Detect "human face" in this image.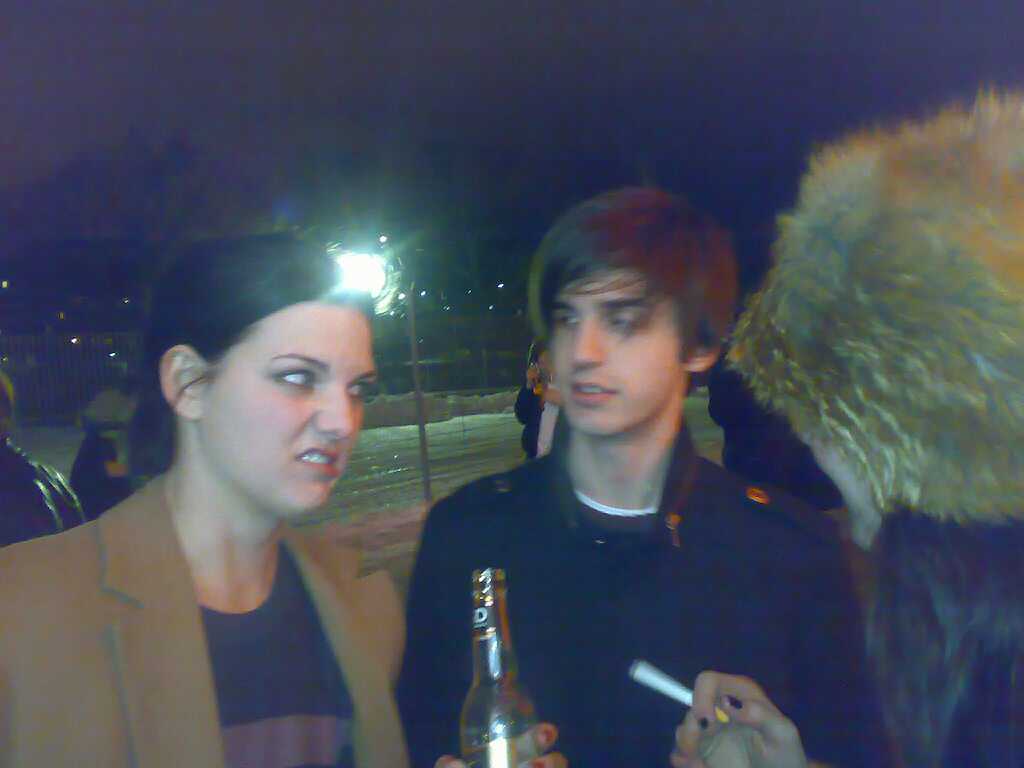
Detection: detection(202, 300, 378, 521).
